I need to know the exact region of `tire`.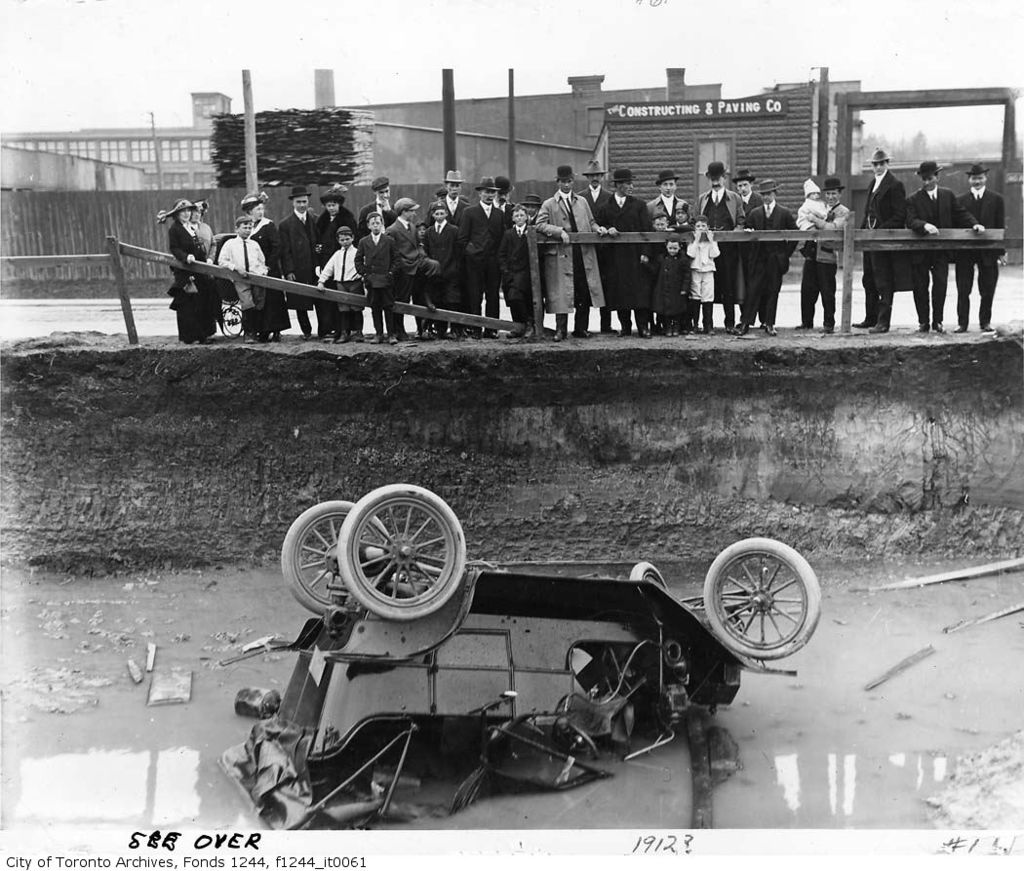
Region: (703,546,813,666).
